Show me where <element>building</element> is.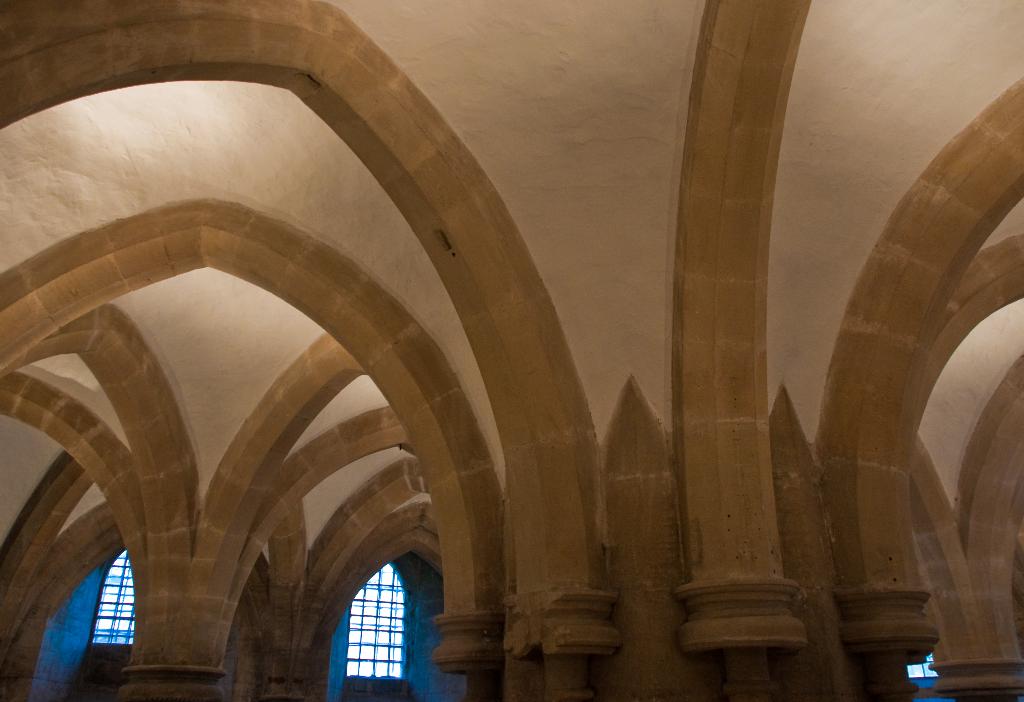
<element>building</element> is at left=0, top=0, right=1023, bottom=701.
